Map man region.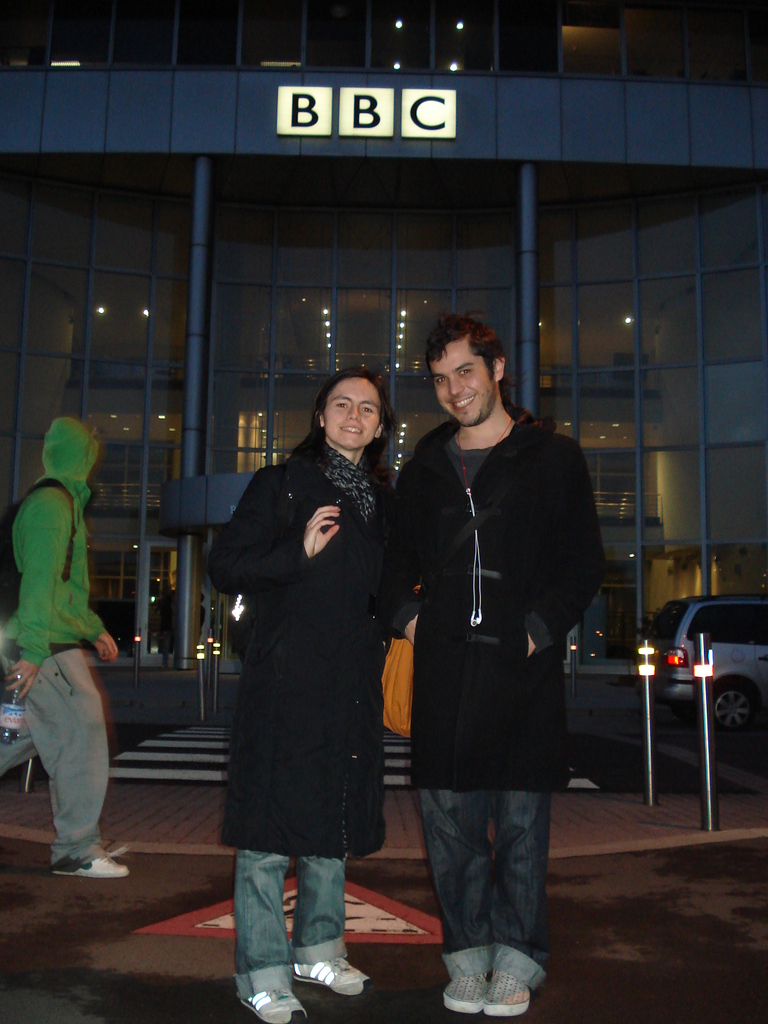
Mapped to x1=0 y1=413 x2=143 y2=876.
